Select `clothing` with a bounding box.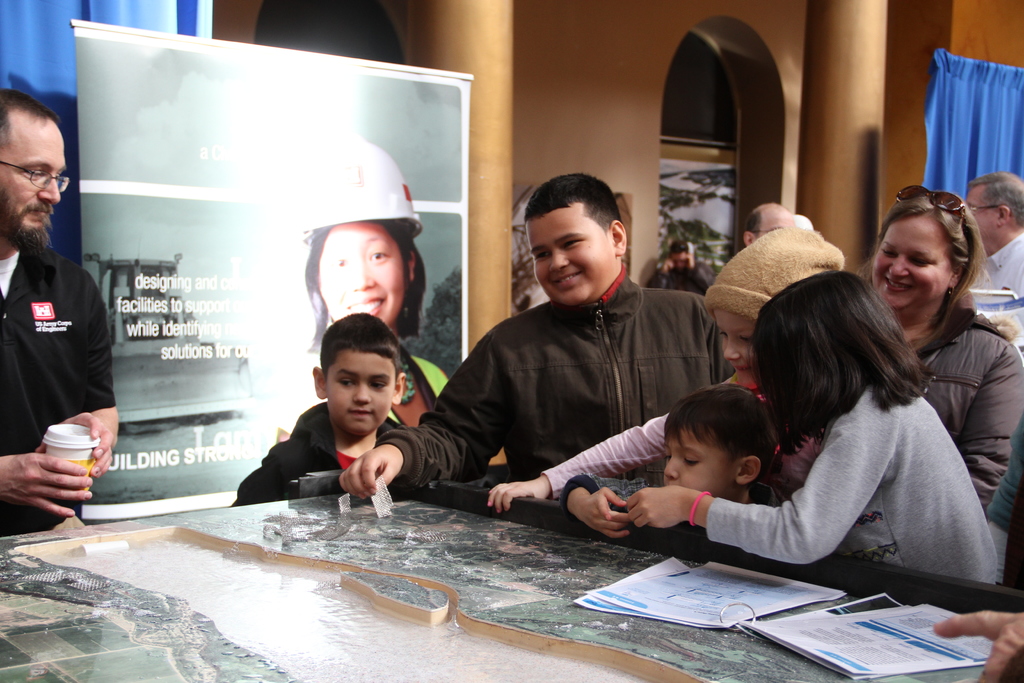
(x1=979, y1=415, x2=1023, y2=545).
